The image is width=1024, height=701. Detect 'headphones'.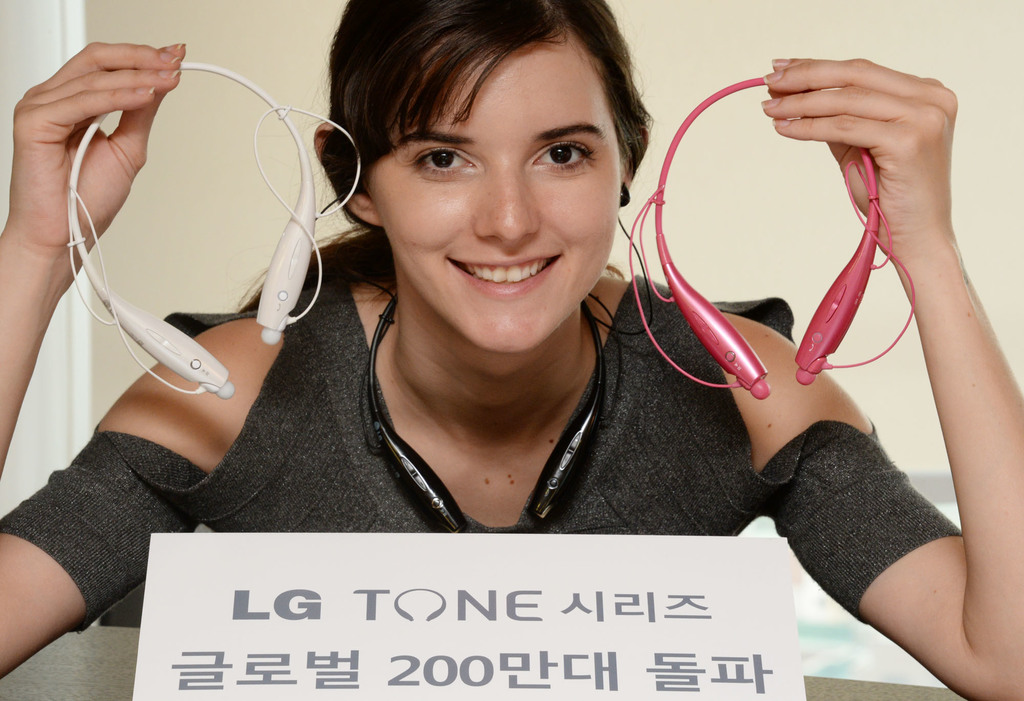
Detection: 663 49 979 461.
